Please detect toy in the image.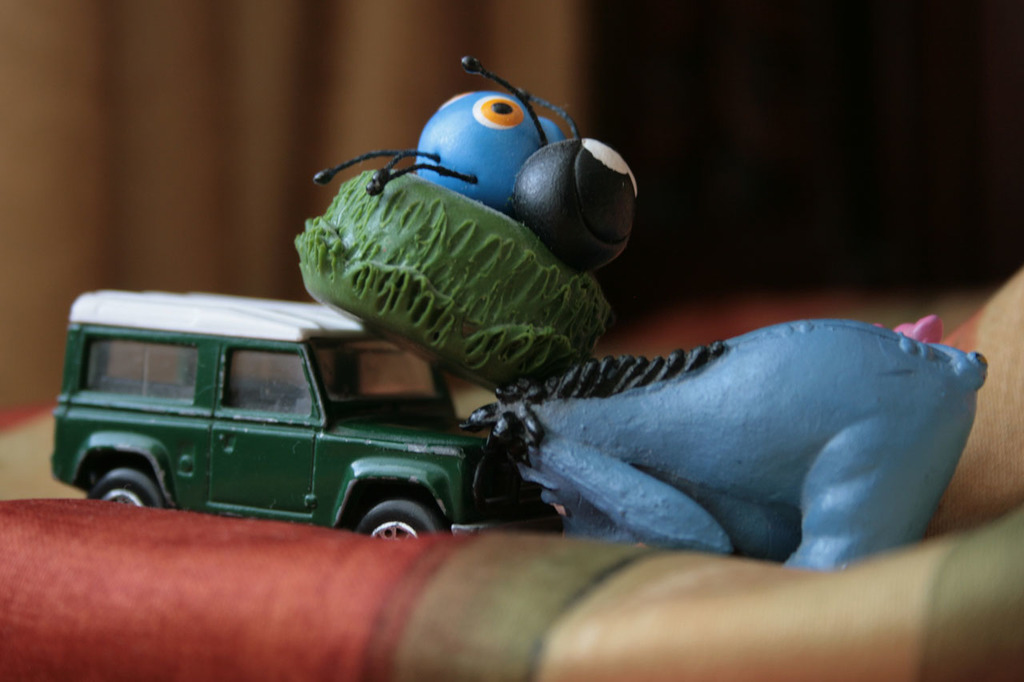
287,53,989,579.
